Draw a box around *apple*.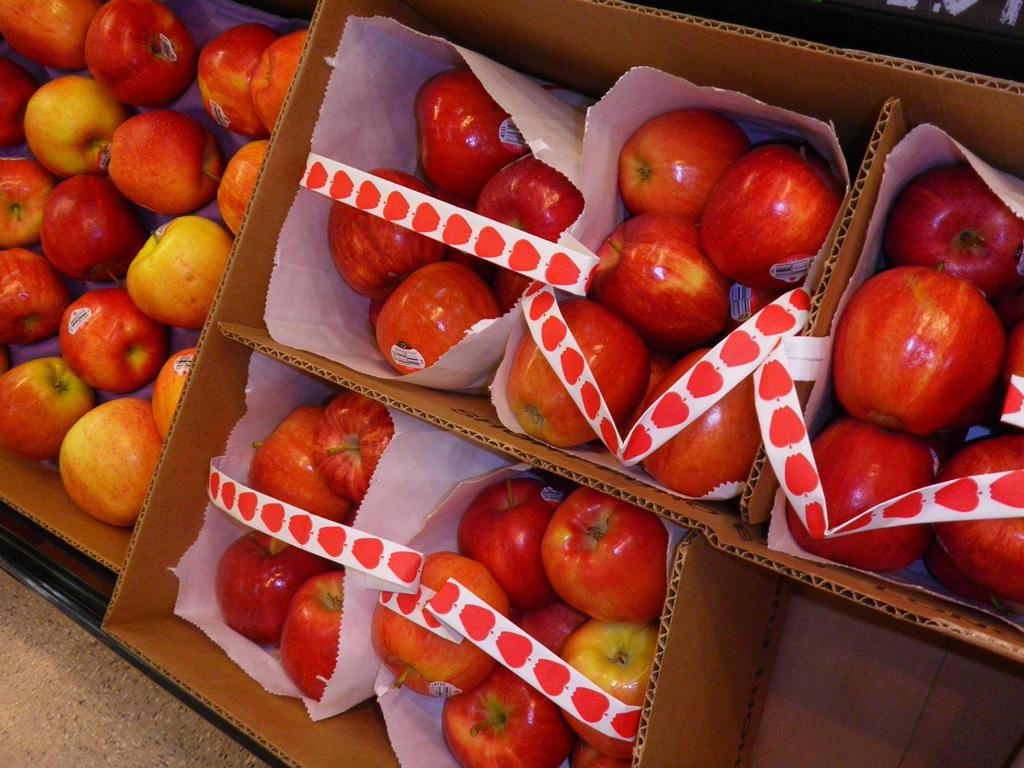
region(342, 504, 360, 525).
